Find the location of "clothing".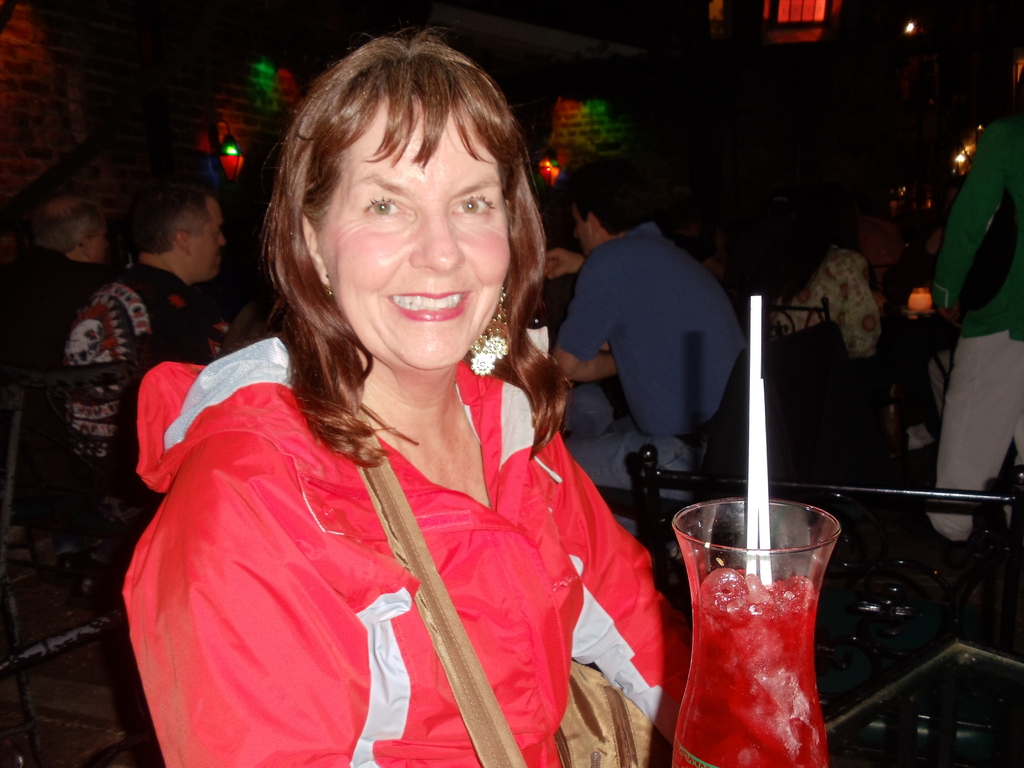
Location: box(932, 122, 1023, 541).
